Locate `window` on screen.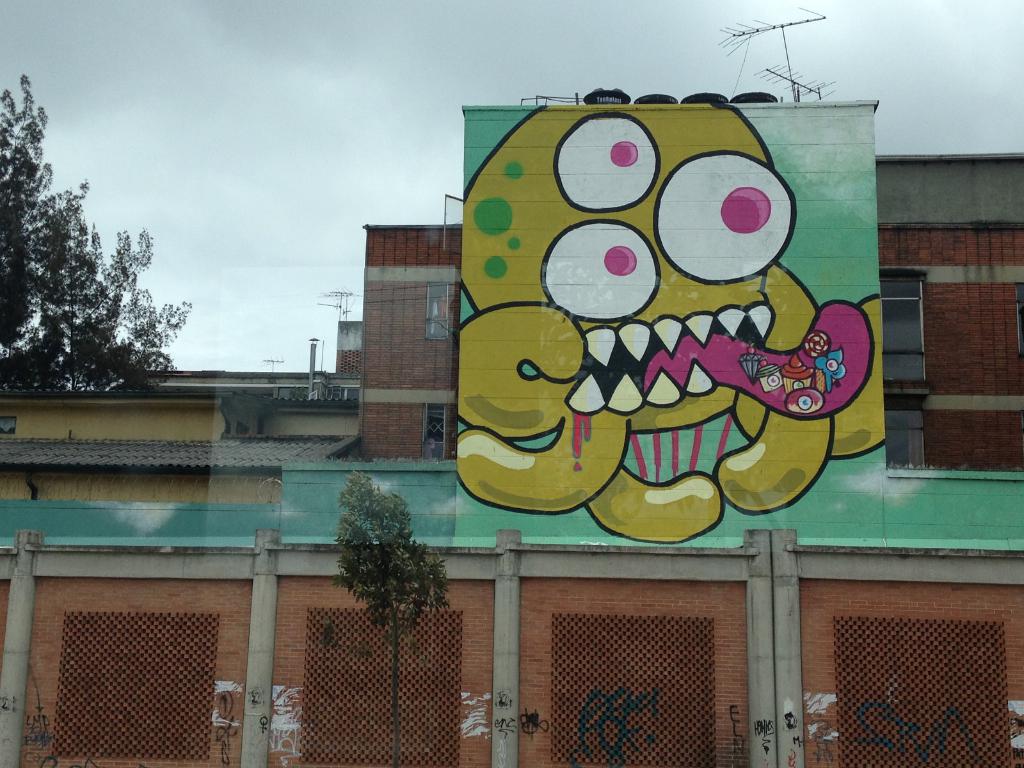
On screen at box=[424, 281, 451, 346].
